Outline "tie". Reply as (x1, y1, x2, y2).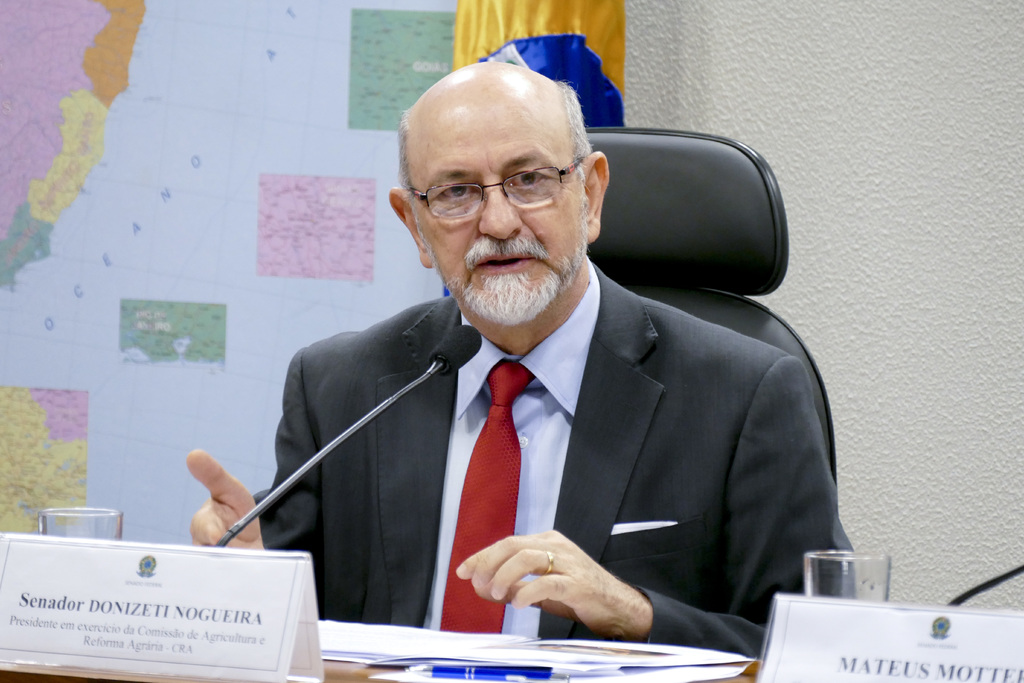
(433, 357, 540, 634).
